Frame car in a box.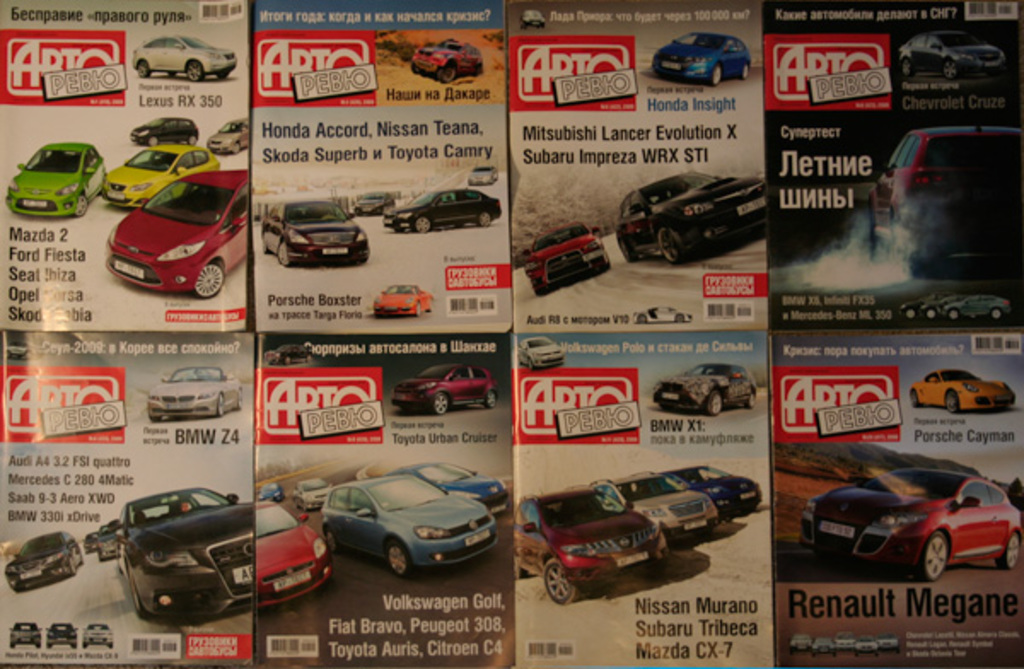
bbox(398, 31, 490, 87).
